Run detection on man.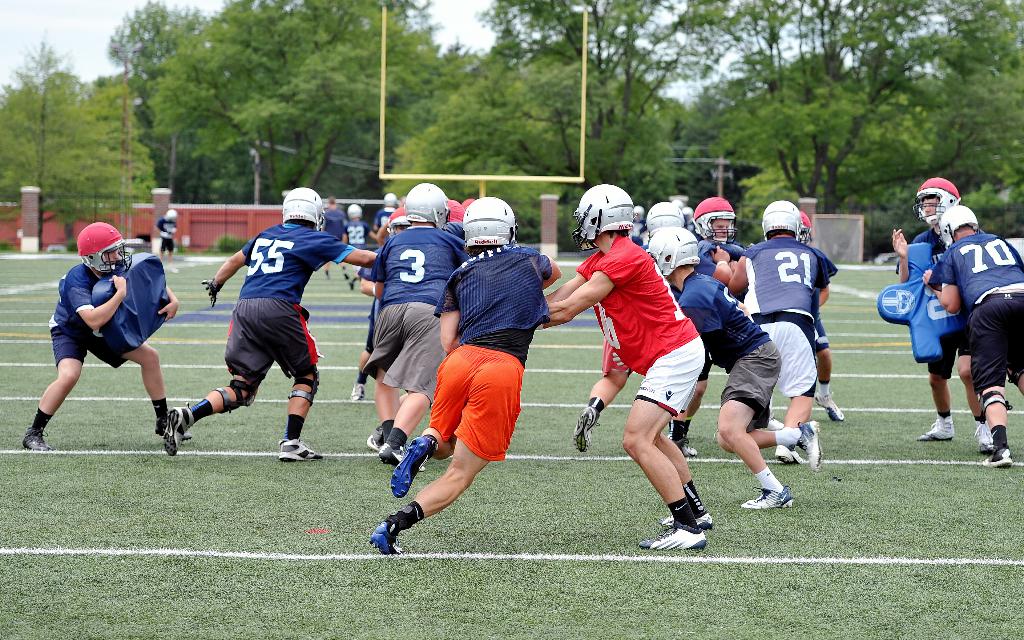
Result: x1=632 y1=221 x2=818 y2=513.
